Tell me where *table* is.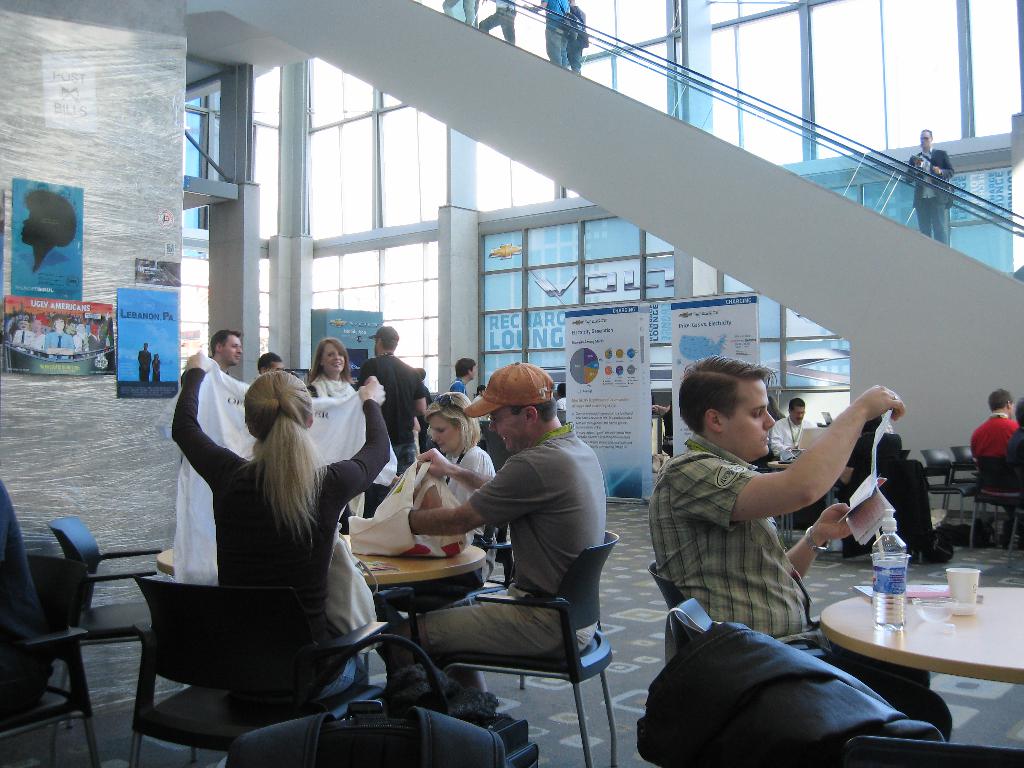
*table* is at 825:585:1023:687.
